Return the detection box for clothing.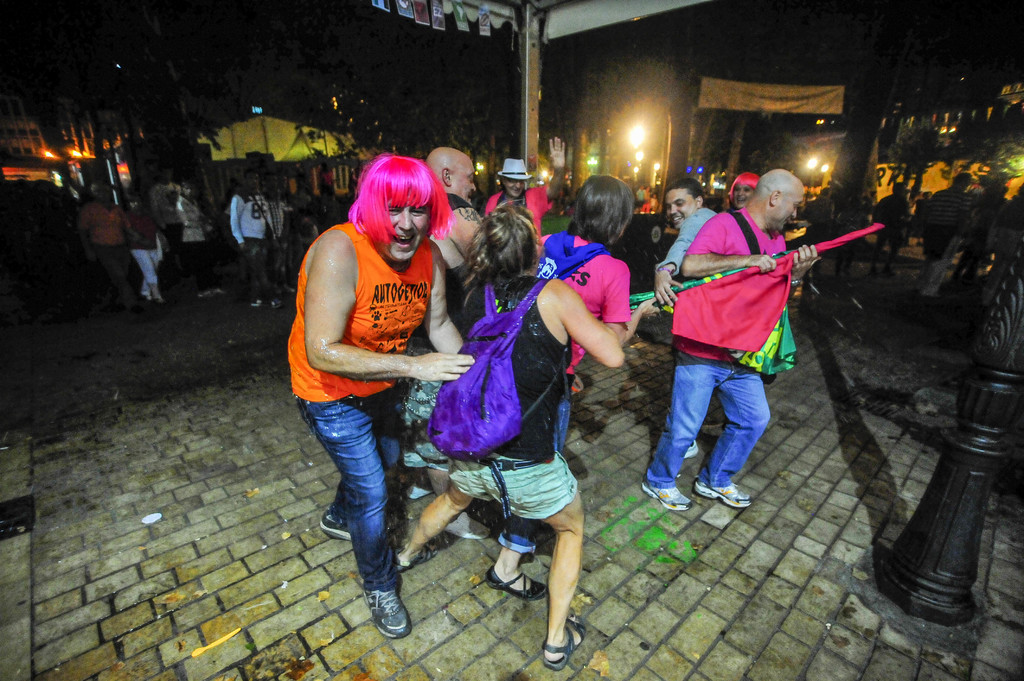
crop(227, 185, 276, 293).
